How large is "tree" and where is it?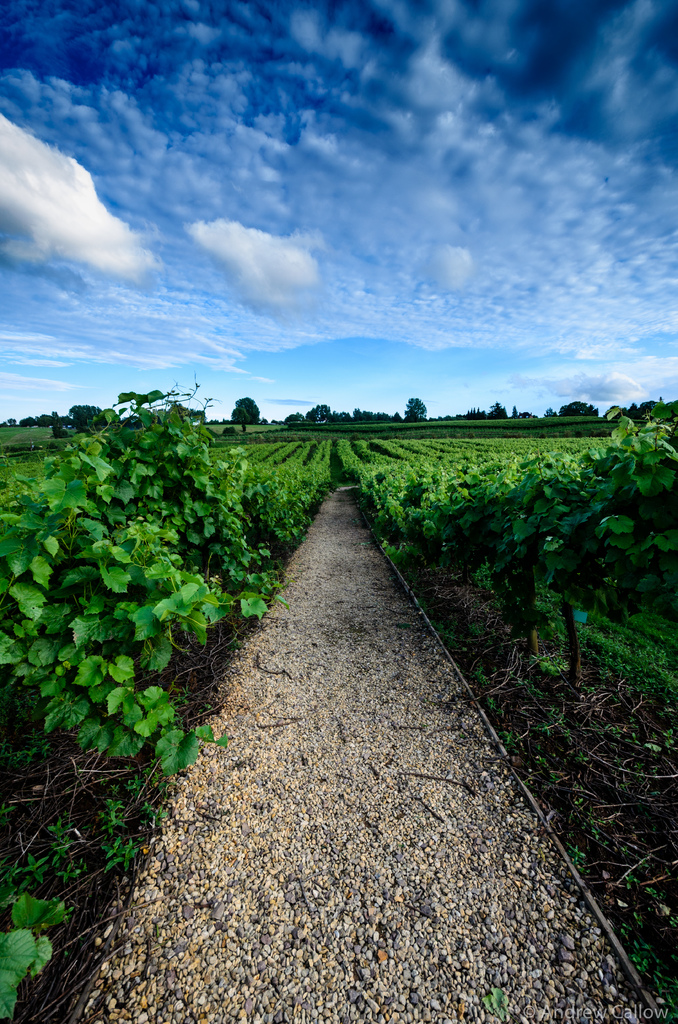
Bounding box: x1=229, y1=392, x2=264, y2=430.
